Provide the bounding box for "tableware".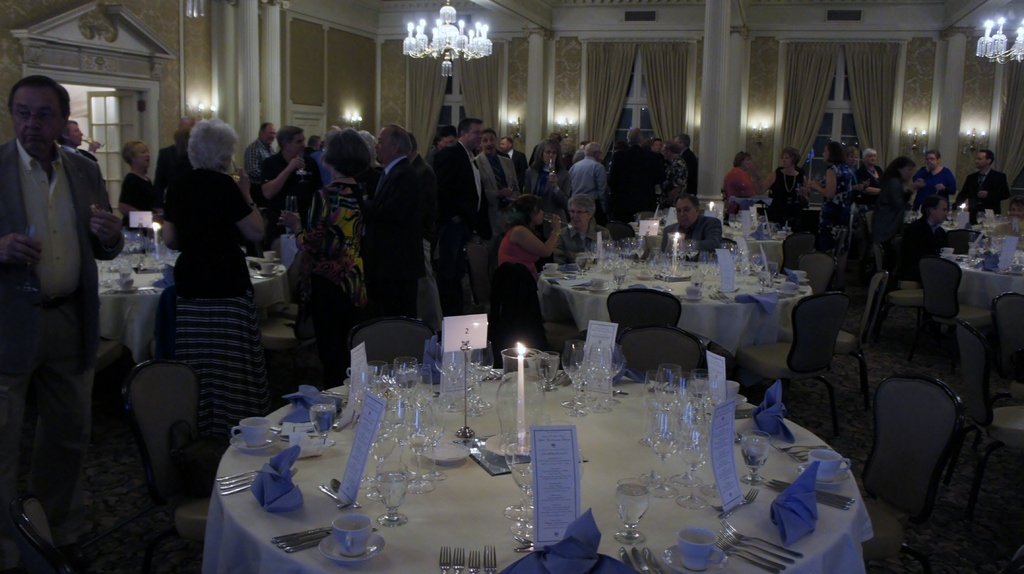
detection(641, 370, 666, 433).
